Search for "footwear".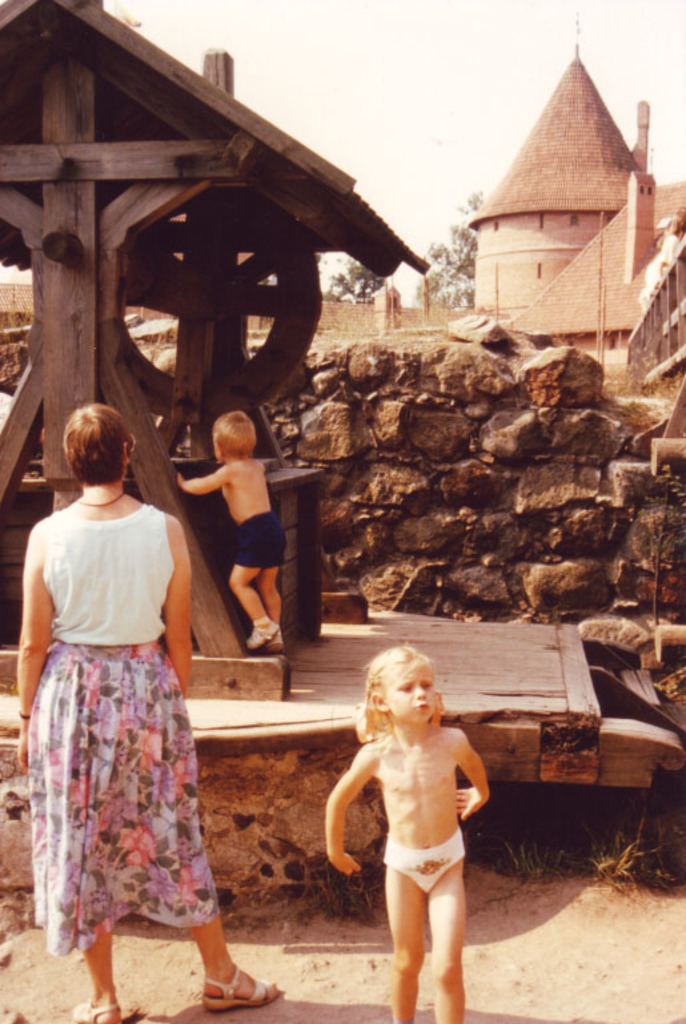
Found at locate(61, 995, 119, 1023).
